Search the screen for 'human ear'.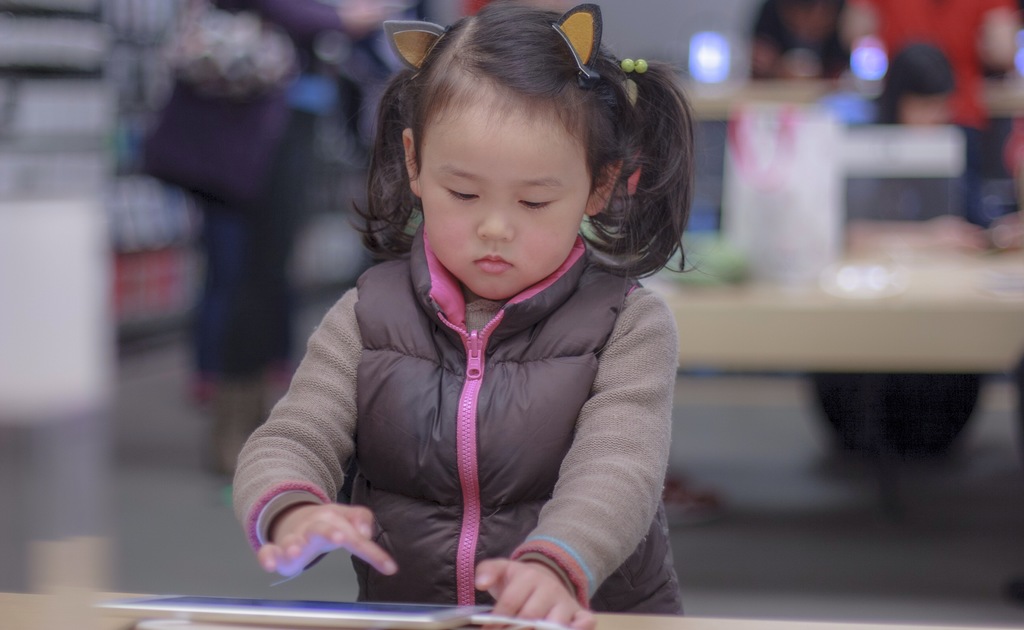
Found at x1=589, y1=153, x2=621, y2=212.
